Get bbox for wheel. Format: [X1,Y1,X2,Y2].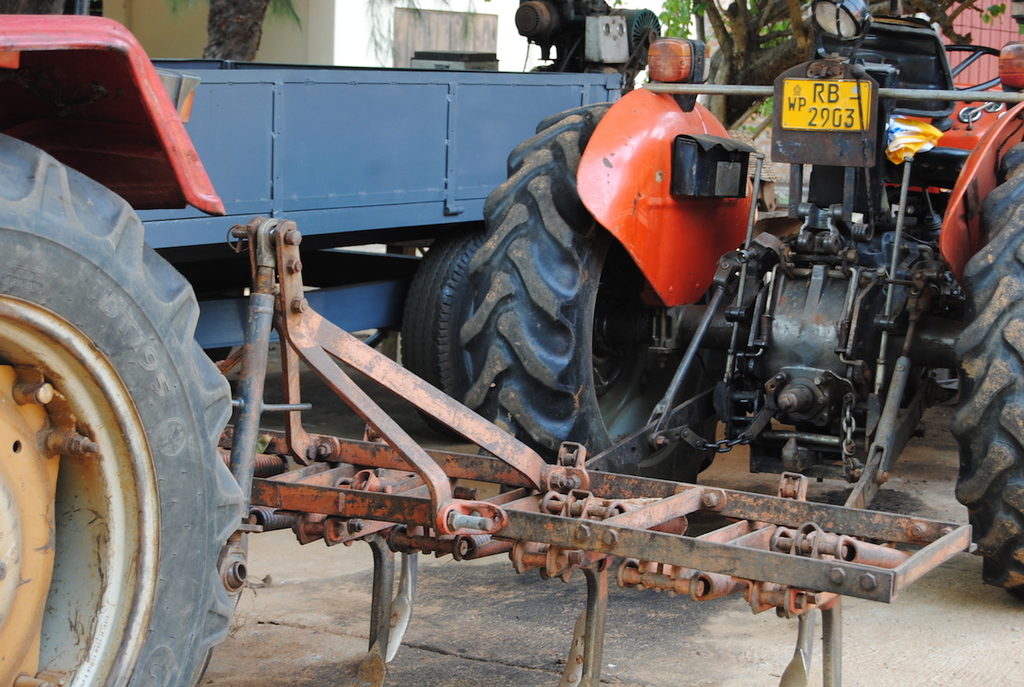
[399,232,476,427].
